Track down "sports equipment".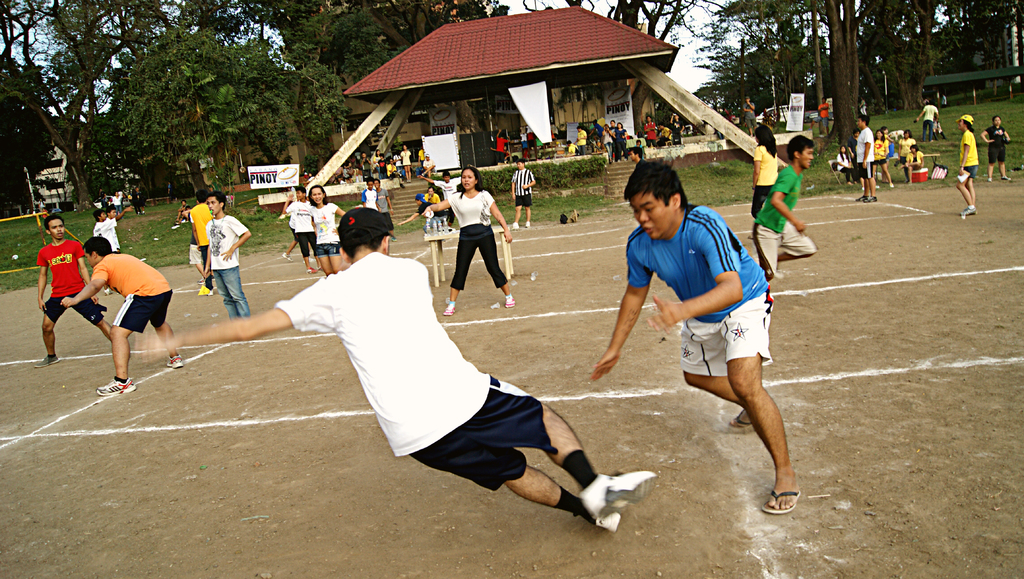
Tracked to bbox=[95, 377, 137, 394].
